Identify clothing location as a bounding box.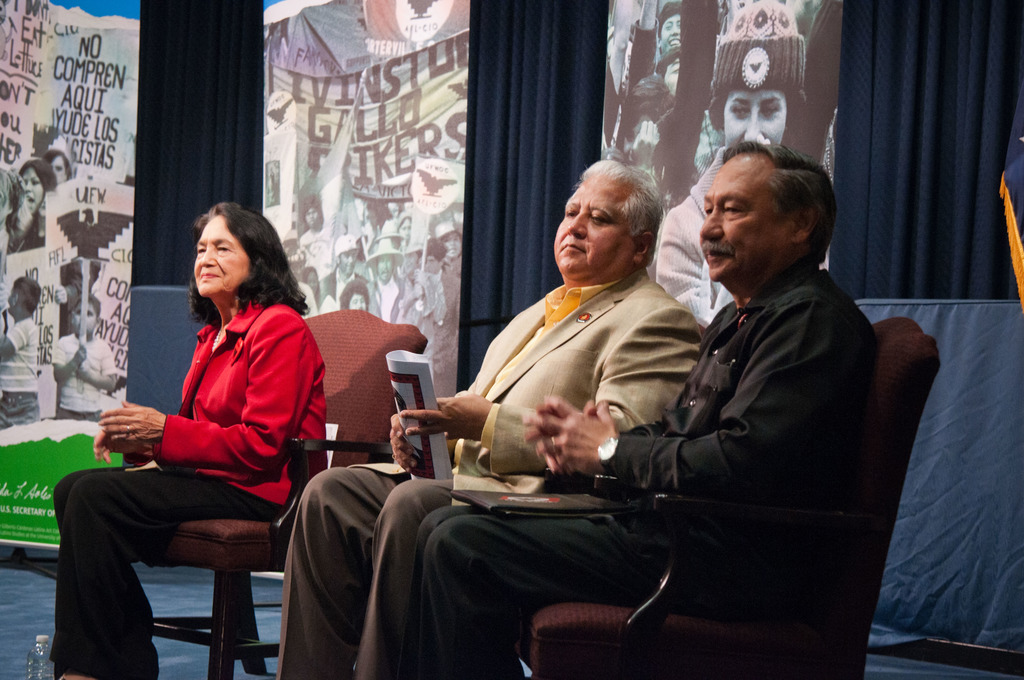
43,295,328,672.
